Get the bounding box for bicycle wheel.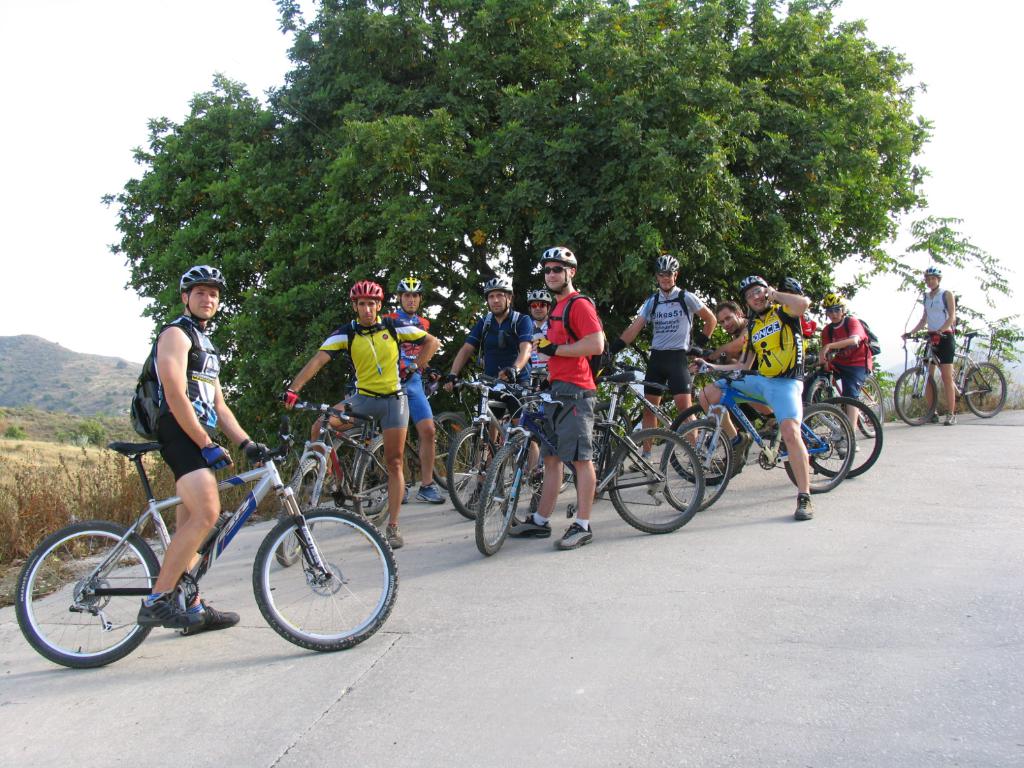
region(436, 410, 477, 491).
